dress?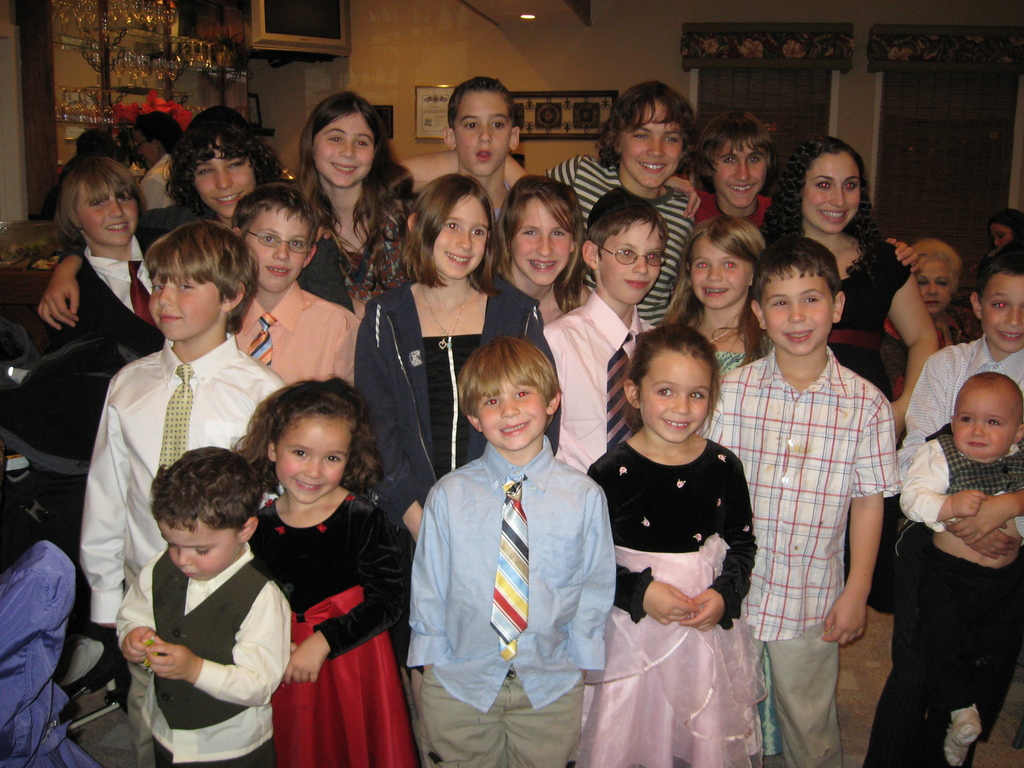
<region>248, 495, 410, 767</region>
